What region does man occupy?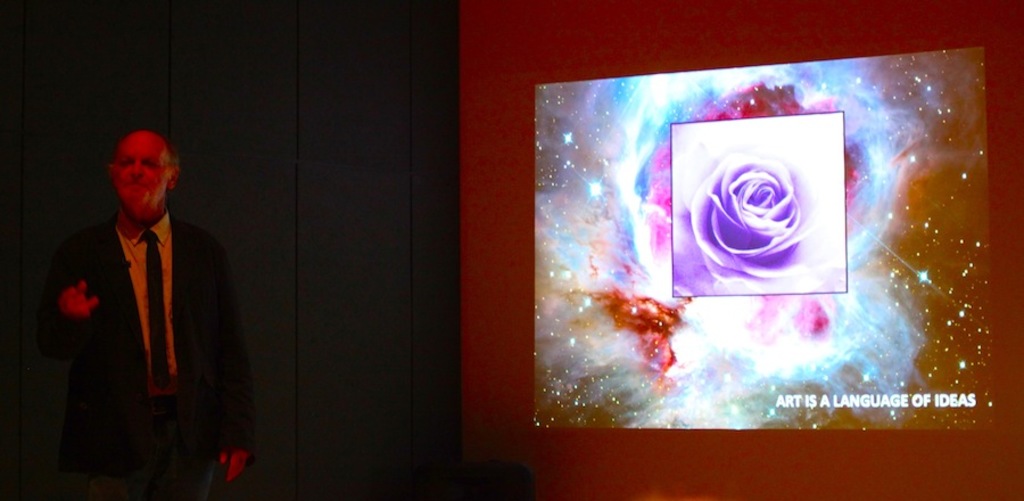
44 109 247 499.
